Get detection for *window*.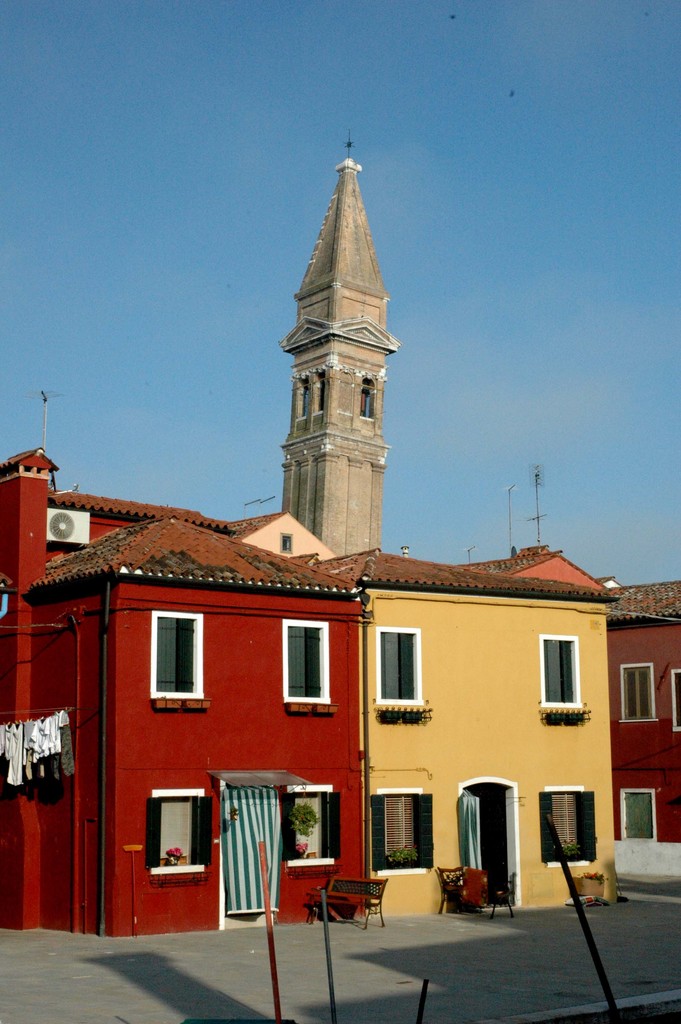
Detection: detection(144, 787, 215, 879).
